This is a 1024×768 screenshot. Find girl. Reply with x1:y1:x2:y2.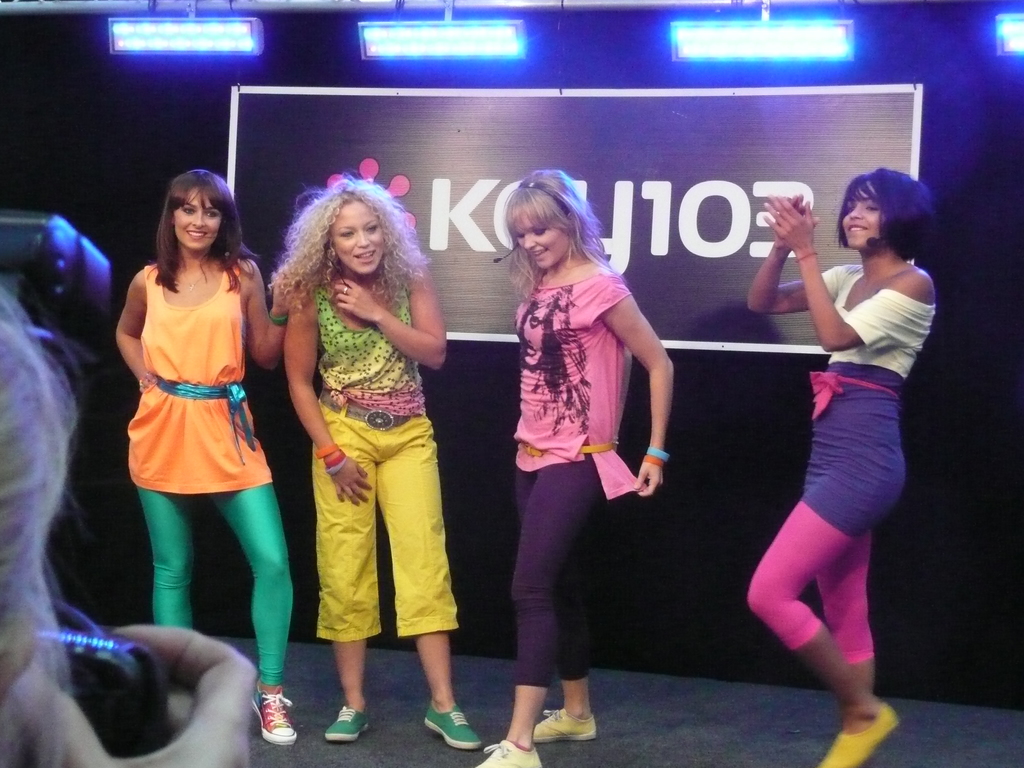
468:161:675:767.
